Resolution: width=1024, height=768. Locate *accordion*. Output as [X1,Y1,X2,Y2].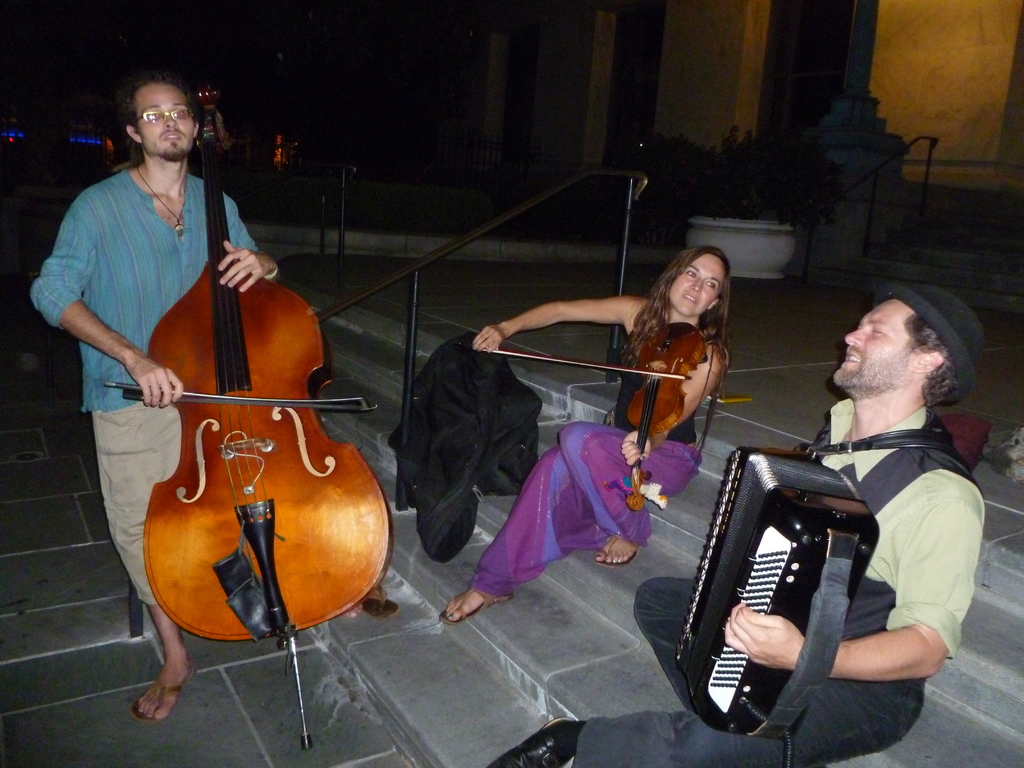
[676,450,881,736].
